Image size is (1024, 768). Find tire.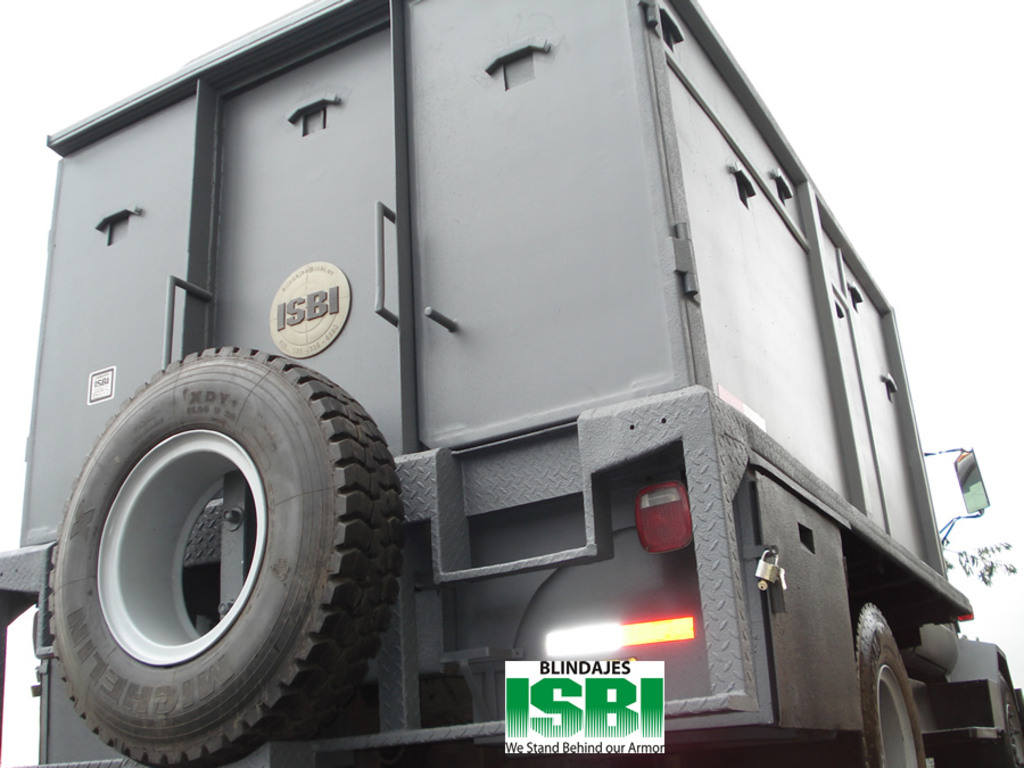
<region>953, 675, 1023, 767</region>.
